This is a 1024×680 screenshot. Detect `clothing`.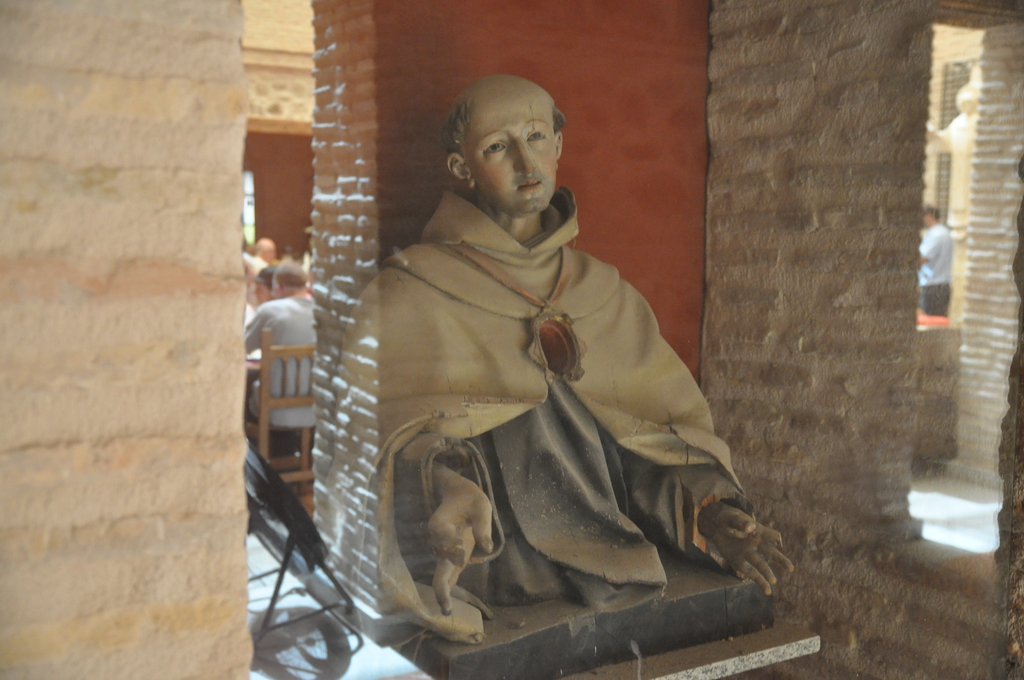
360 156 753 665.
